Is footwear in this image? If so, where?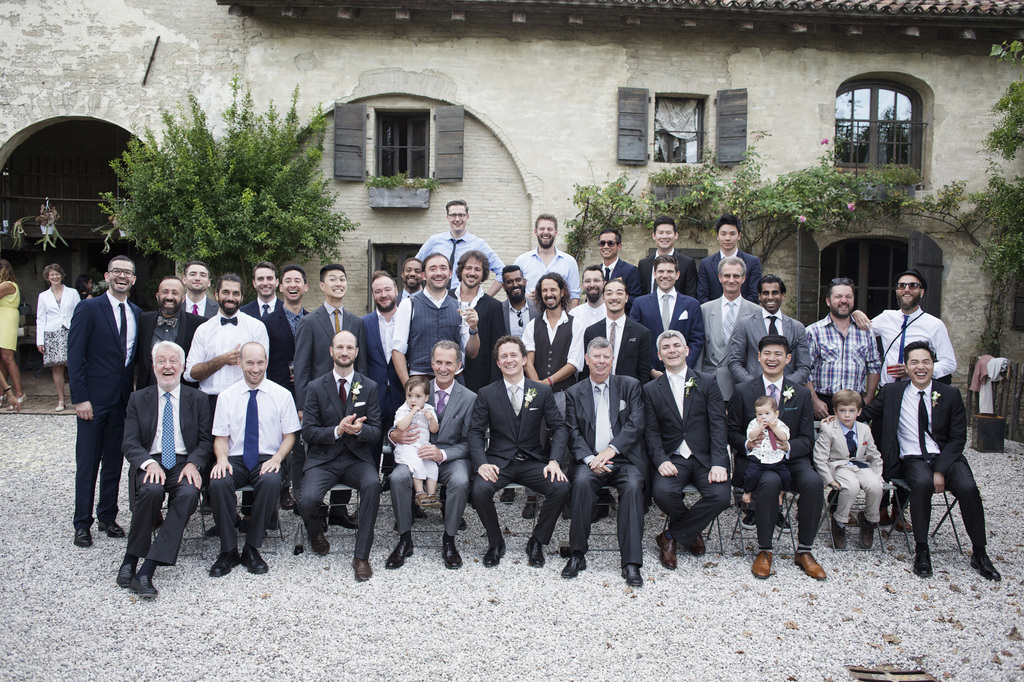
Yes, at left=624, top=565, right=645, bottom=582.
